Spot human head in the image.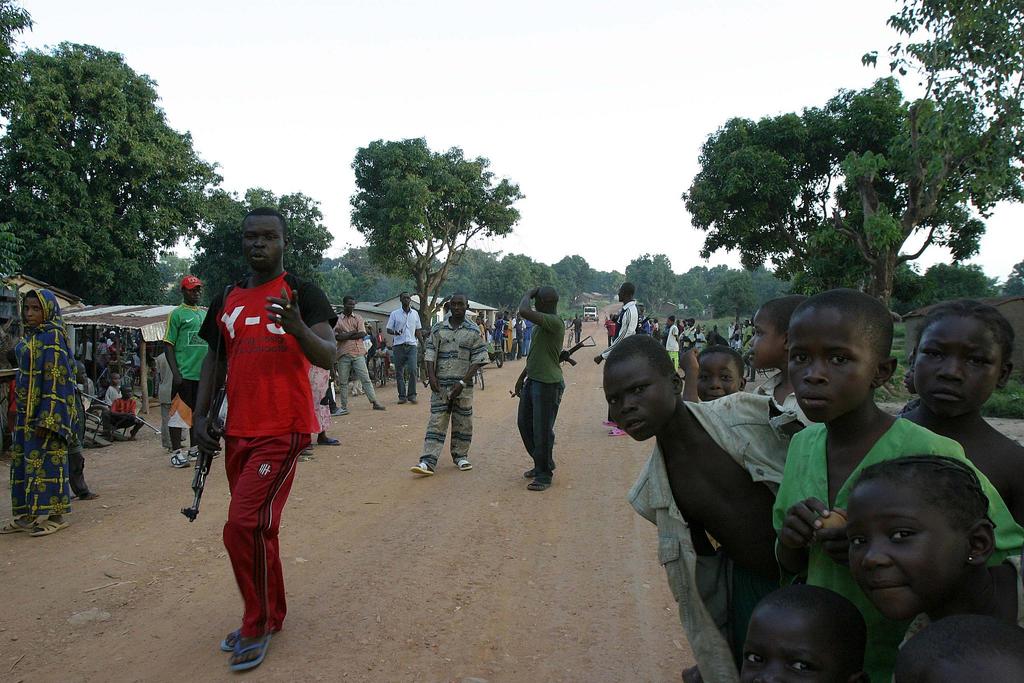
human head found at bbox=[748, 293, 811, 367].
